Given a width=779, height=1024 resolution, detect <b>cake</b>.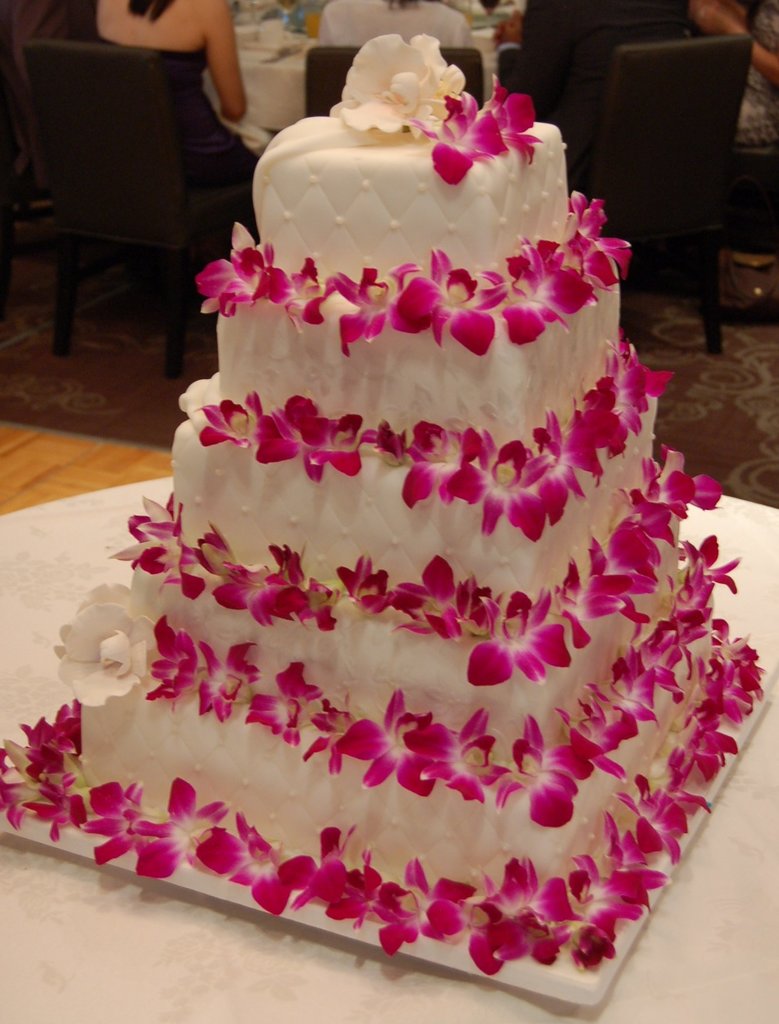
{"x1": 77, "y1": 118, "x2": 753, "y2": 931}.
